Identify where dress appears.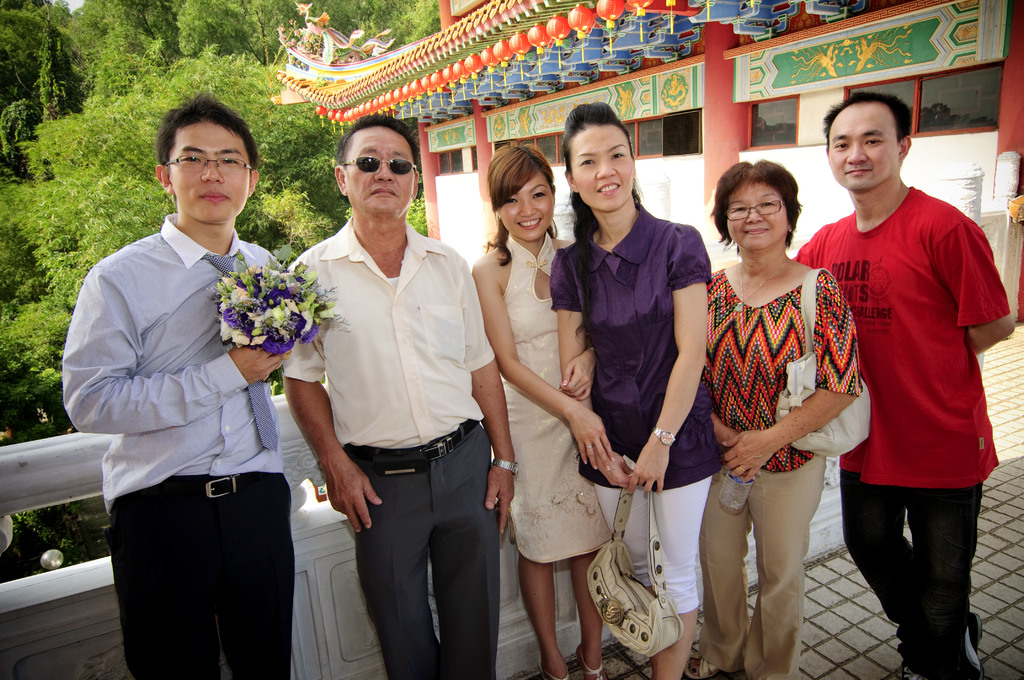
Appears at [left=469, top=178, right=626, bottom=623].
